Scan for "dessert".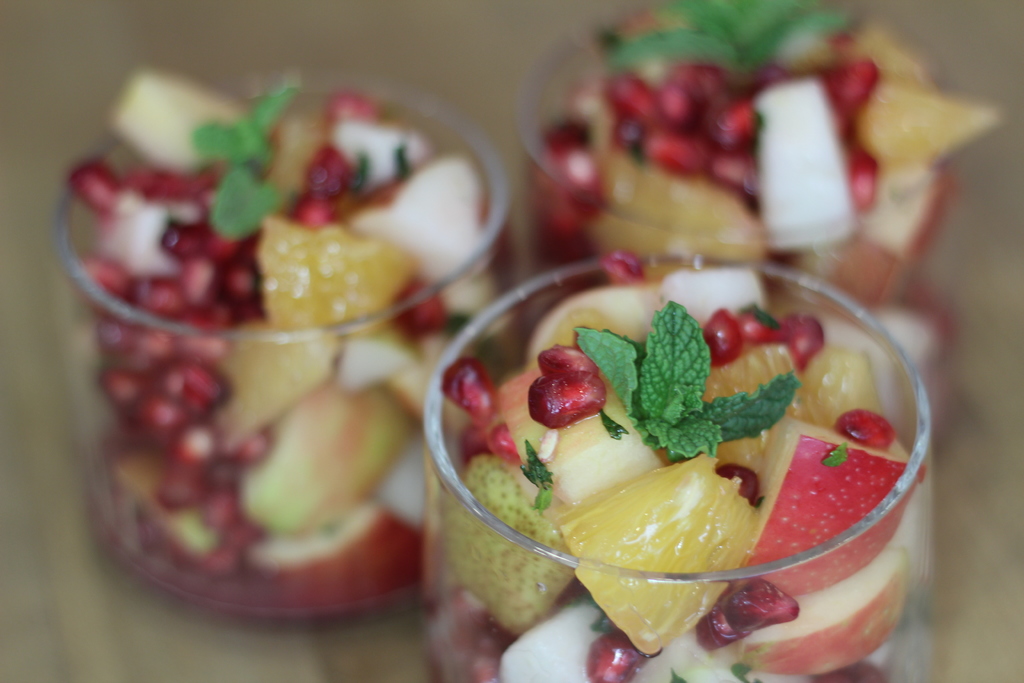
Scan result: region(71, 65, 506, 623).
